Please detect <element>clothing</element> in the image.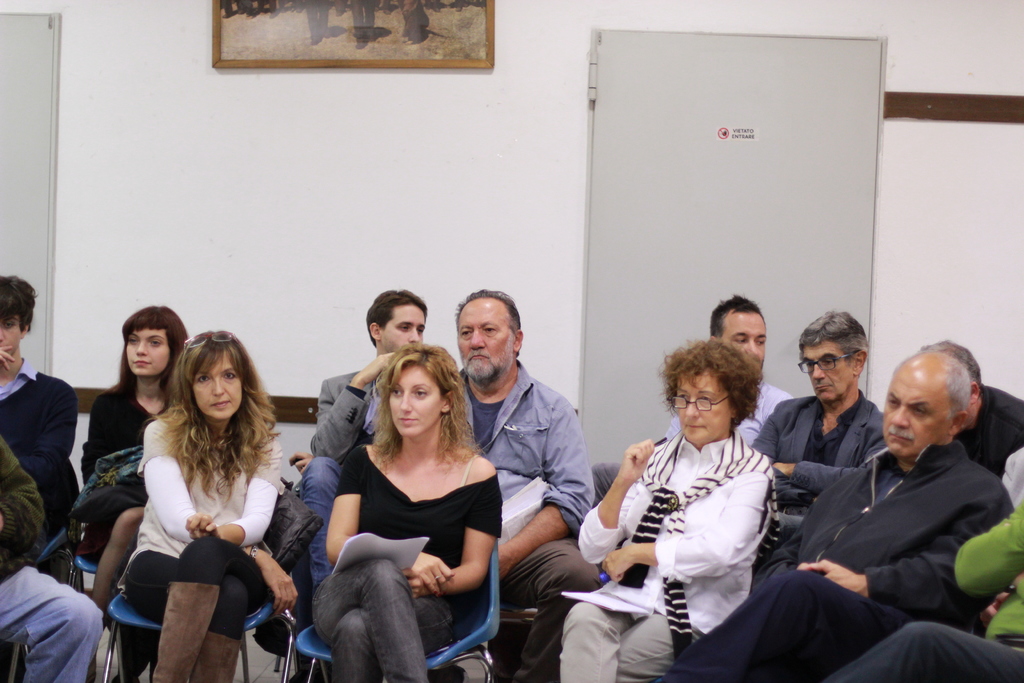
827, 508, 1023, 682.
